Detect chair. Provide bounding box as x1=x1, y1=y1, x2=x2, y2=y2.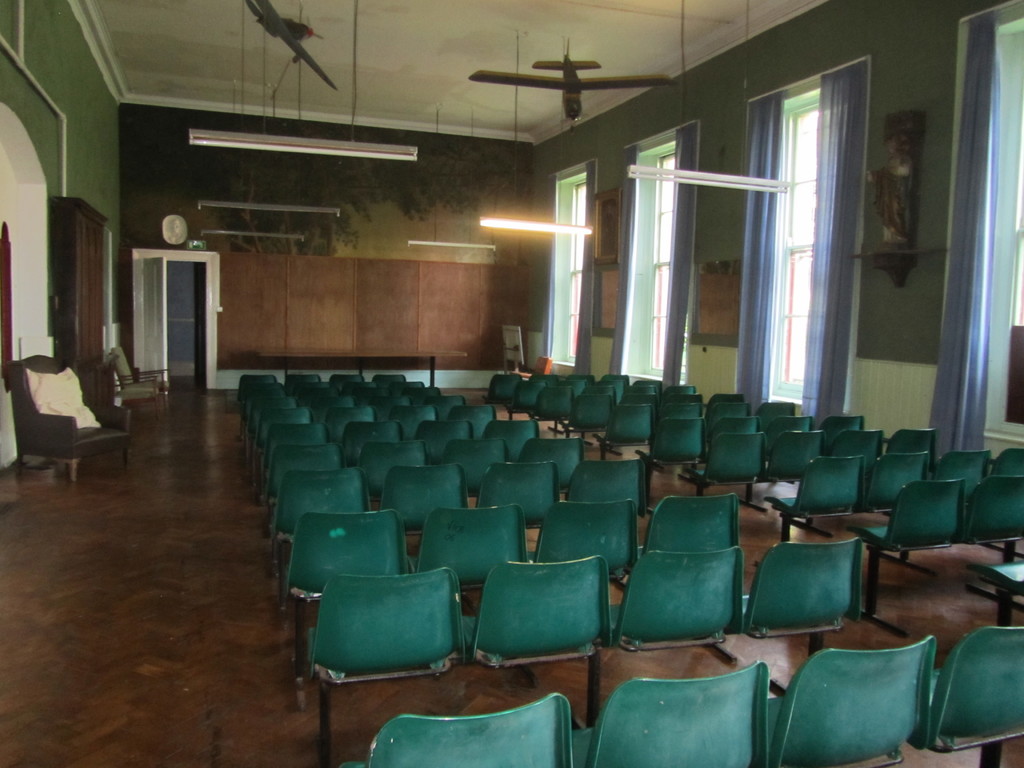
x1=710, y1=394, x2=744, y2=401.
